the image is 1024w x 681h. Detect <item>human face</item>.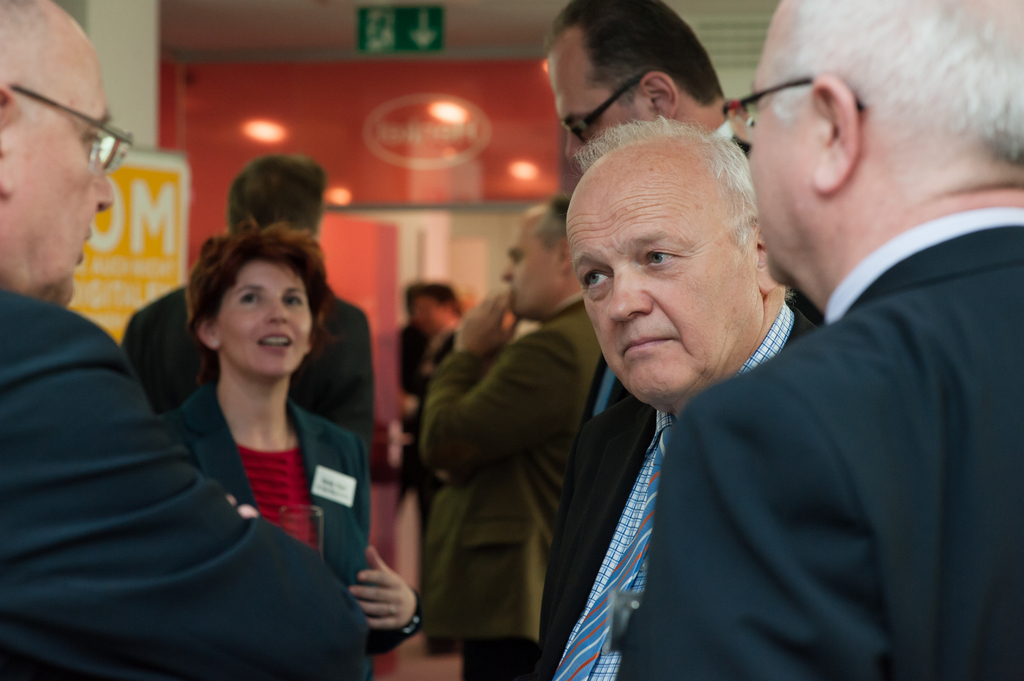
Detection: detection(563, 125, 751, 405).
